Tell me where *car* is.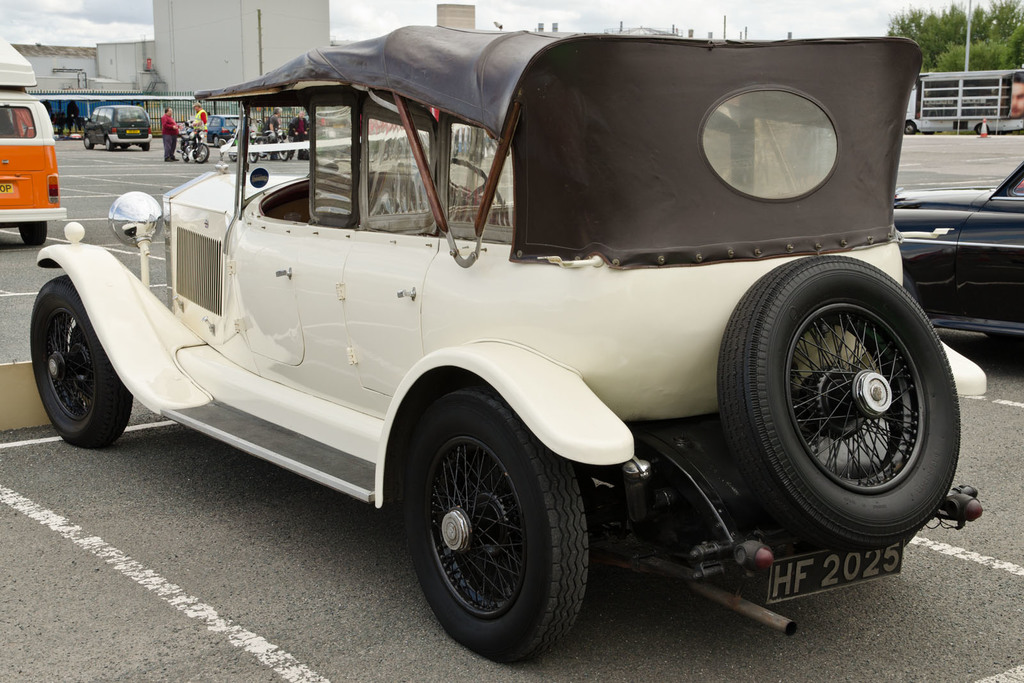
*car* is at box(205, 113, 241, 146).
